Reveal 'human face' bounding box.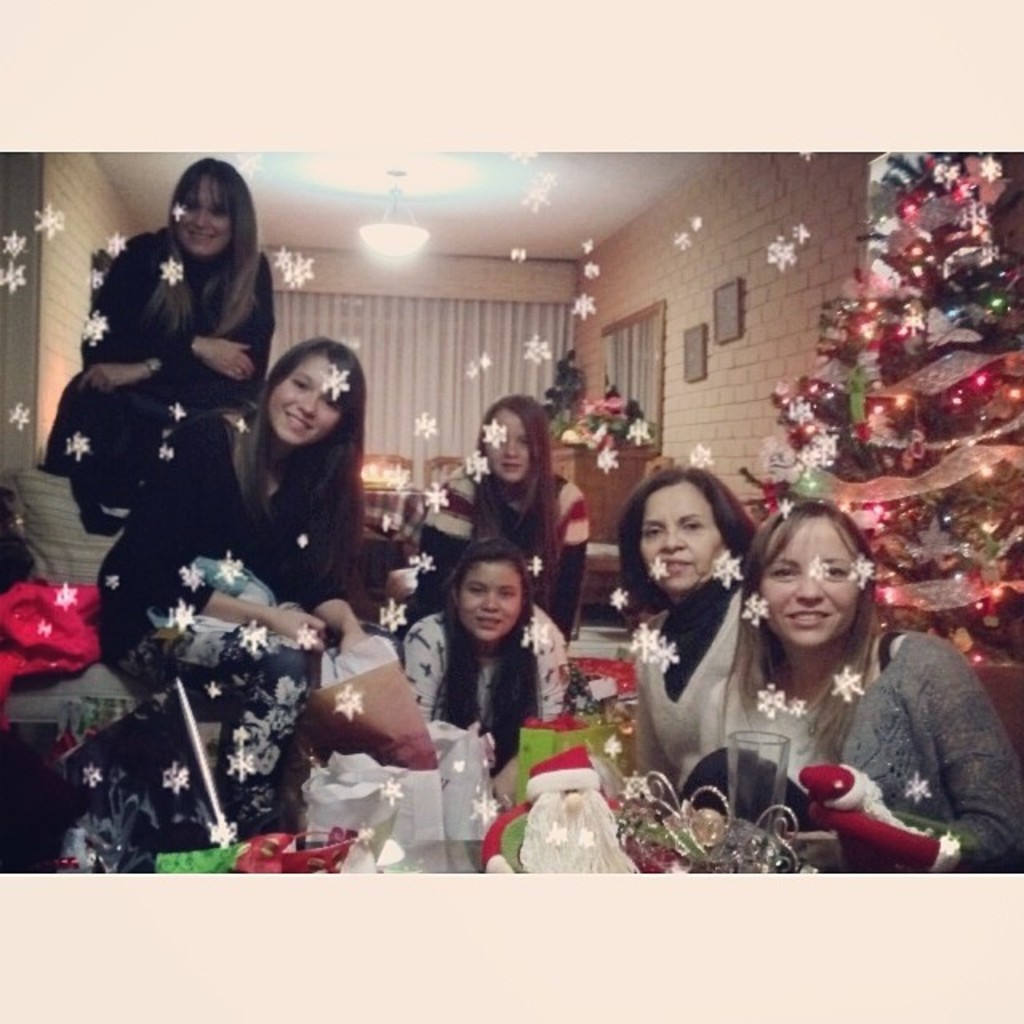
Revealed: detection(174, 174, 232, 254).
